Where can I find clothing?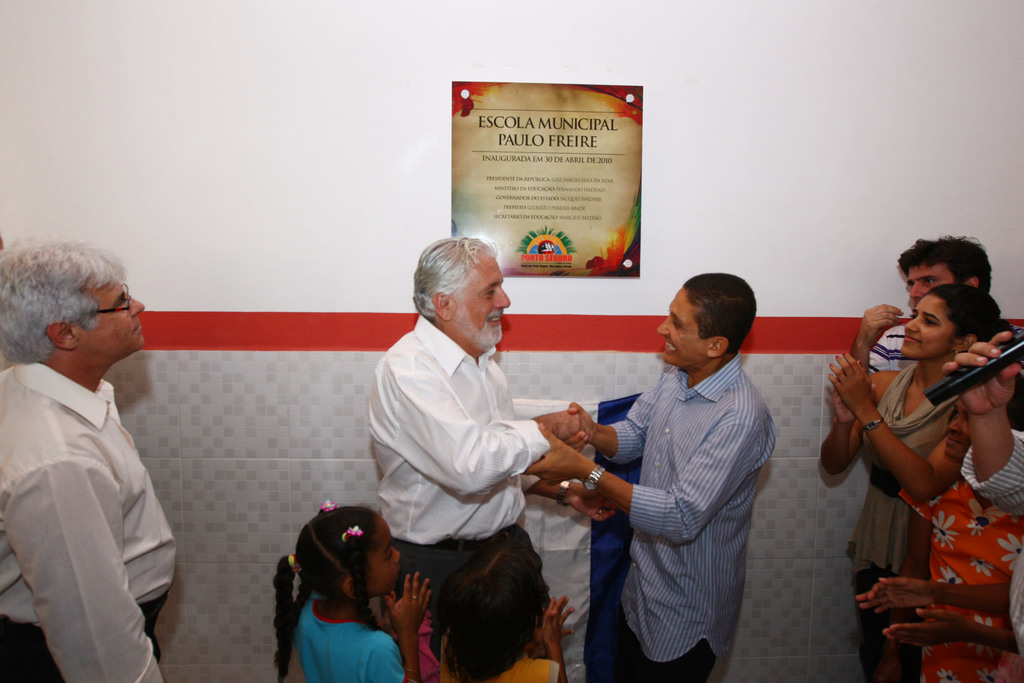
You can find it at (471, 656, 564, 682).
